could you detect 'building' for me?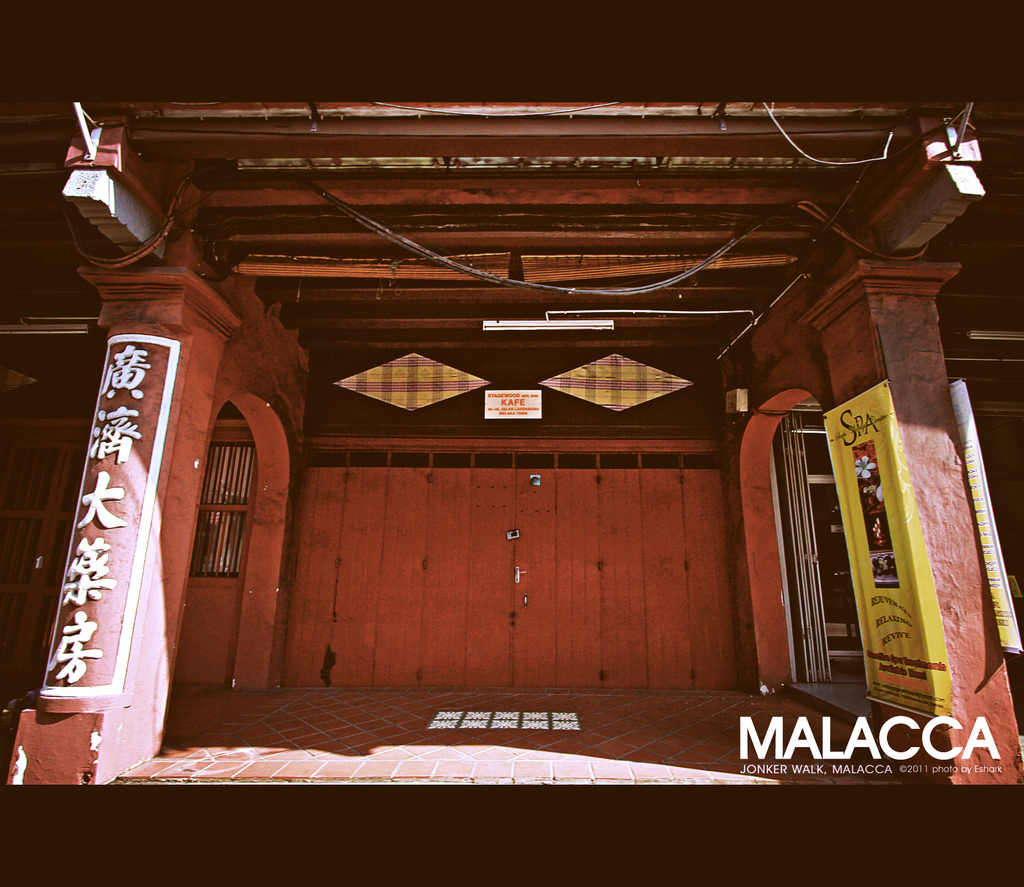
Detection result: (0,100,1023,786).
